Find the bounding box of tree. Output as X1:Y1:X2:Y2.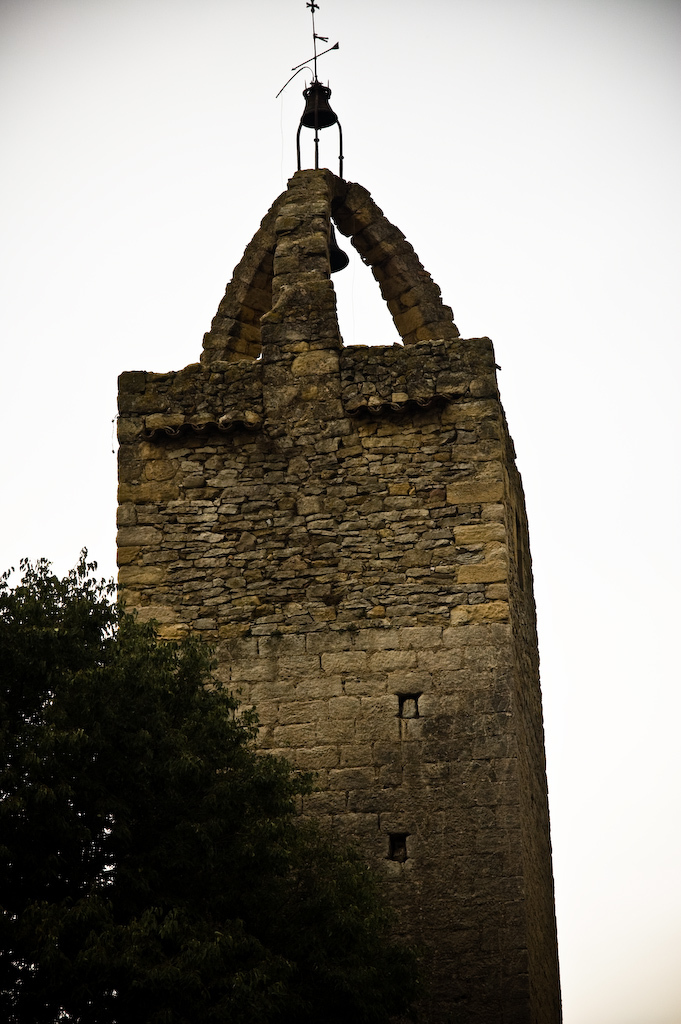
10:585:307:939.
